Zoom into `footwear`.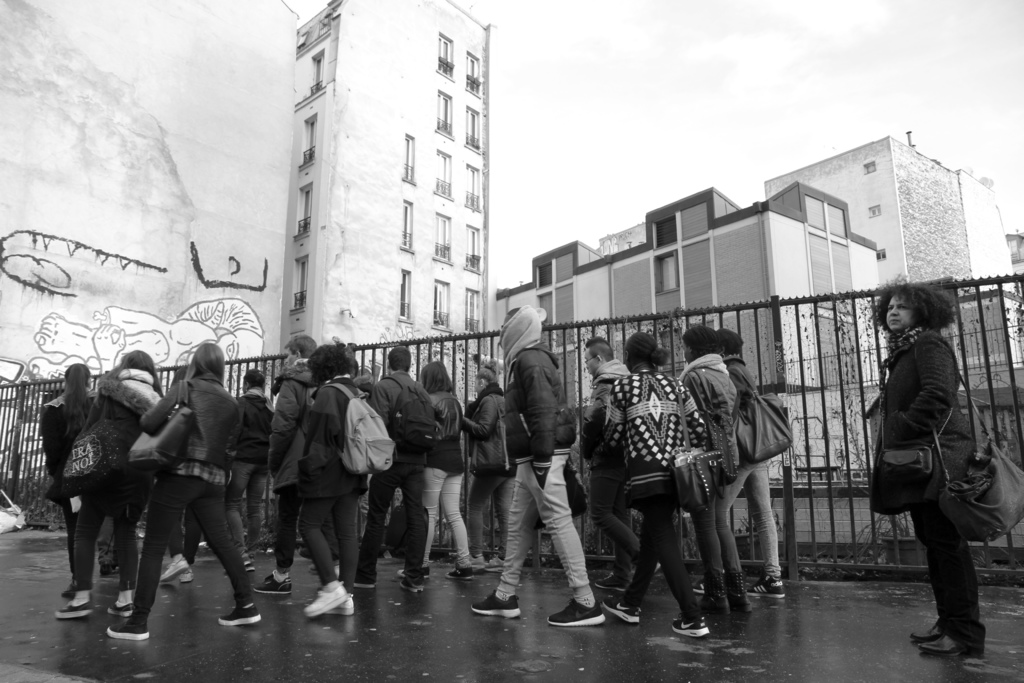
Zoom target: bbox(106, 615, 147, 639).
